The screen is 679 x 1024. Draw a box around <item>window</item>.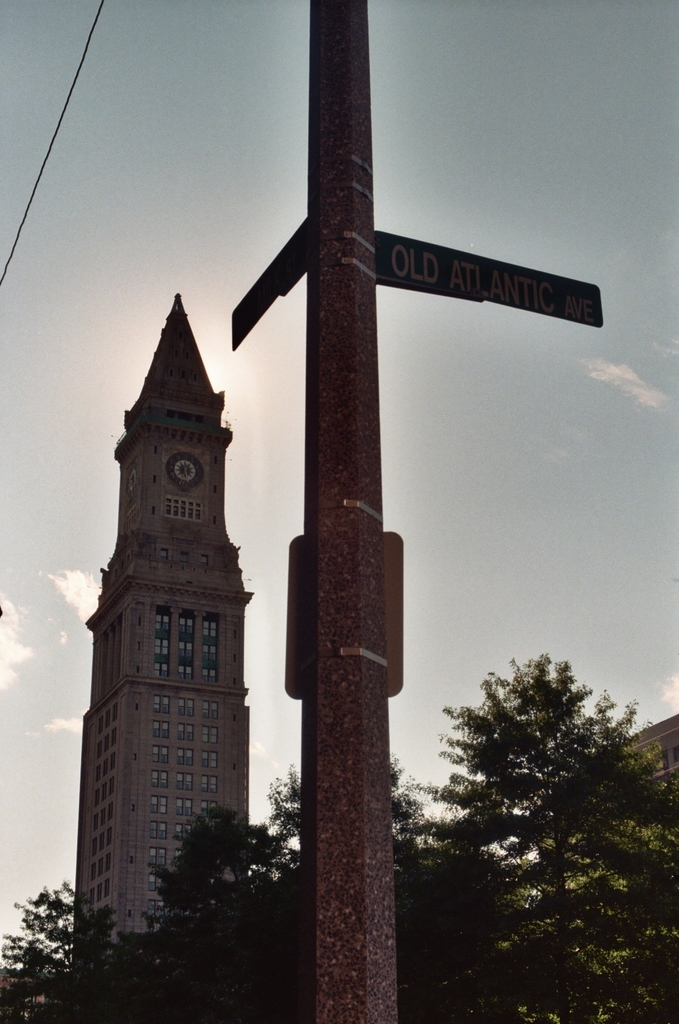
x1=155, y1=957, x2=167, y2=978.
